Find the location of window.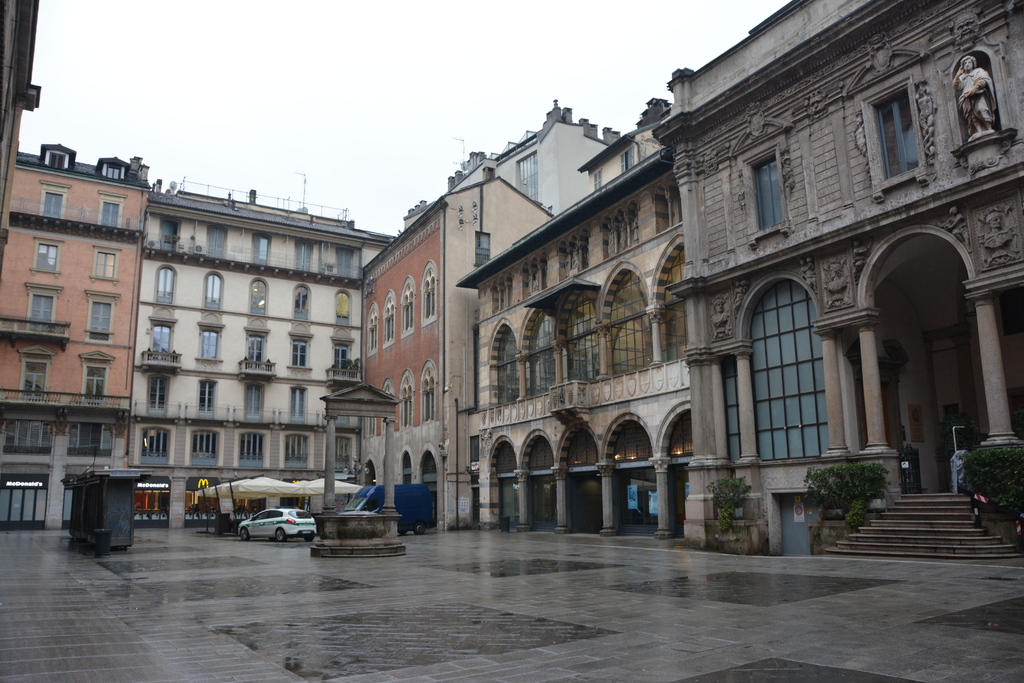
Location: (148,324,172,358).
